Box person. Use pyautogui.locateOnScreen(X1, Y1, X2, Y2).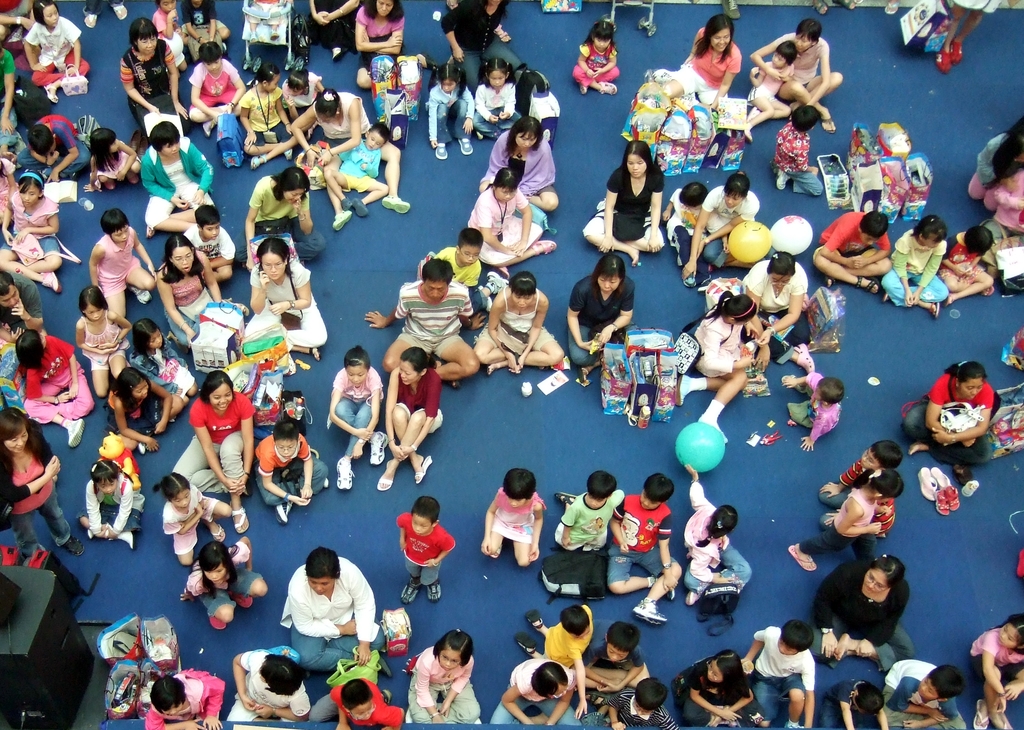
pyautogui.locateOnScreen(473, 55, 522, 145).
